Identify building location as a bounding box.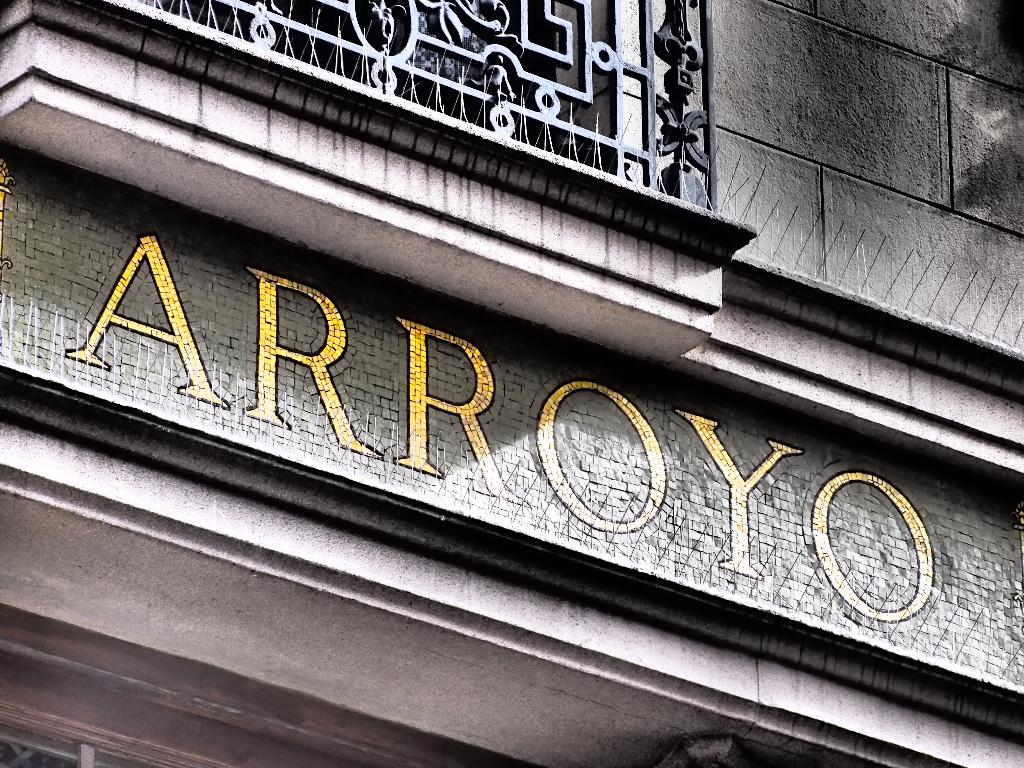
bbox=[0, 0, 1023, 767].
